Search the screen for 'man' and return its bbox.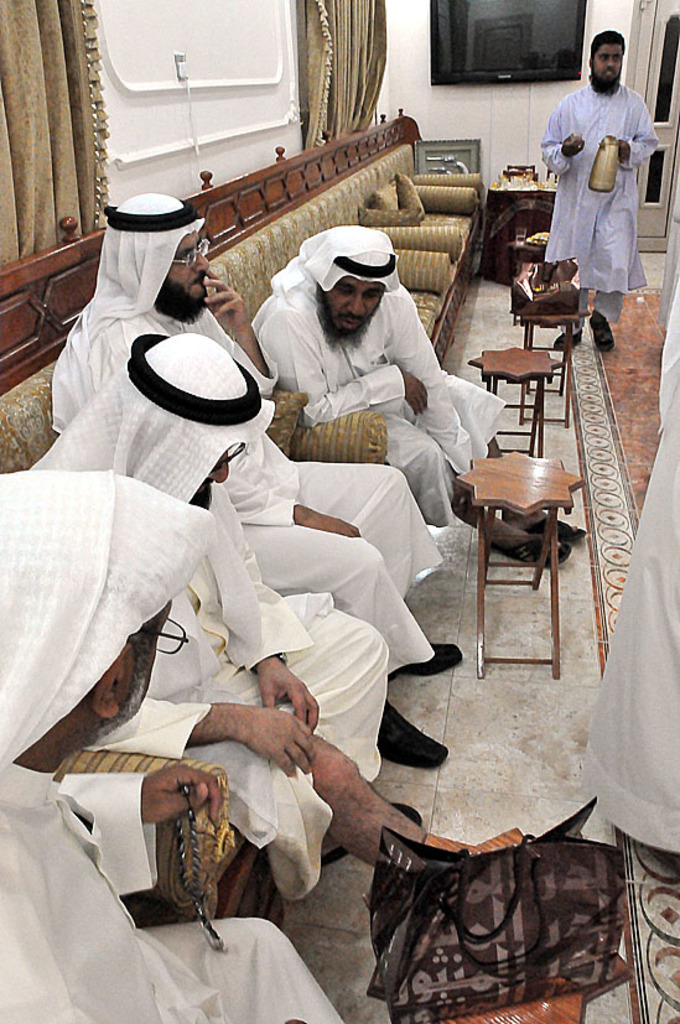
Found: (x1=250, y1=223, x2=591, y2=572).
